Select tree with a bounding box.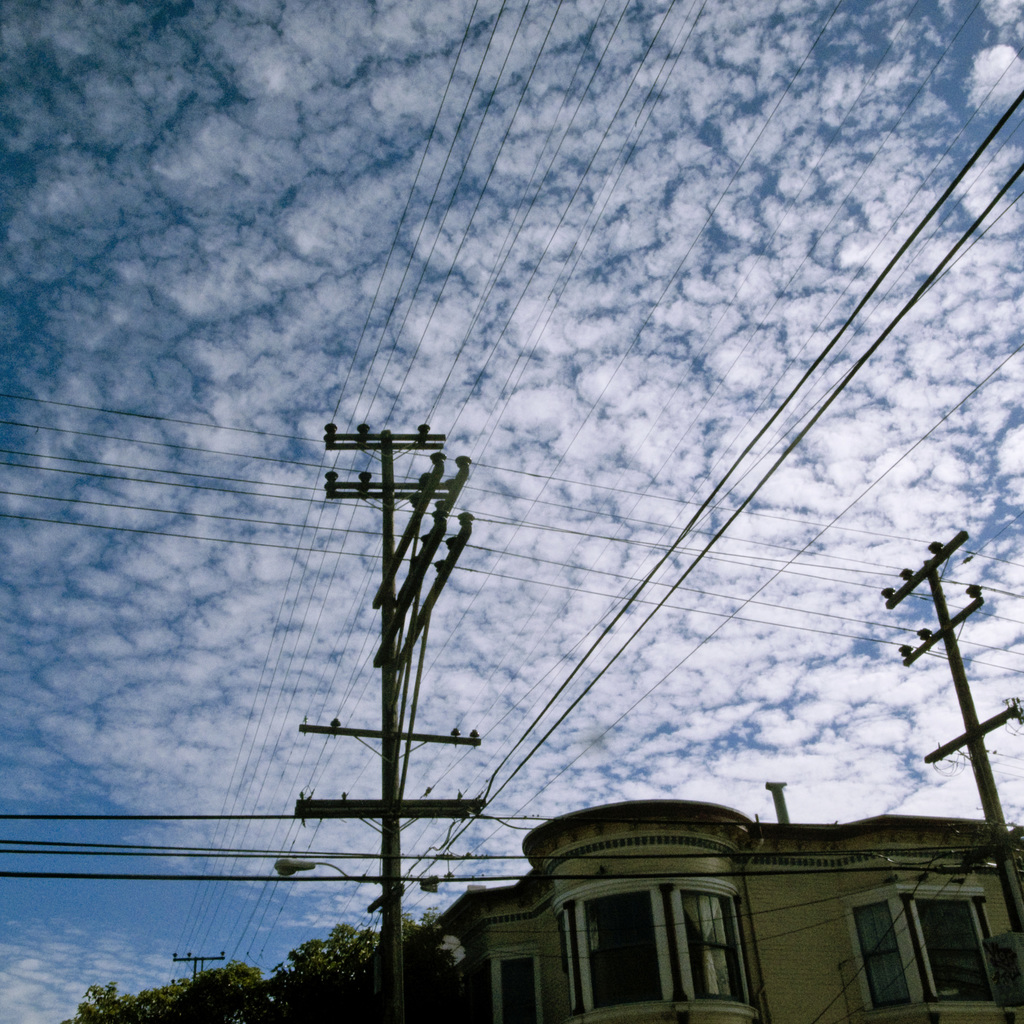
BBox(79, 952, 452, 1023).
